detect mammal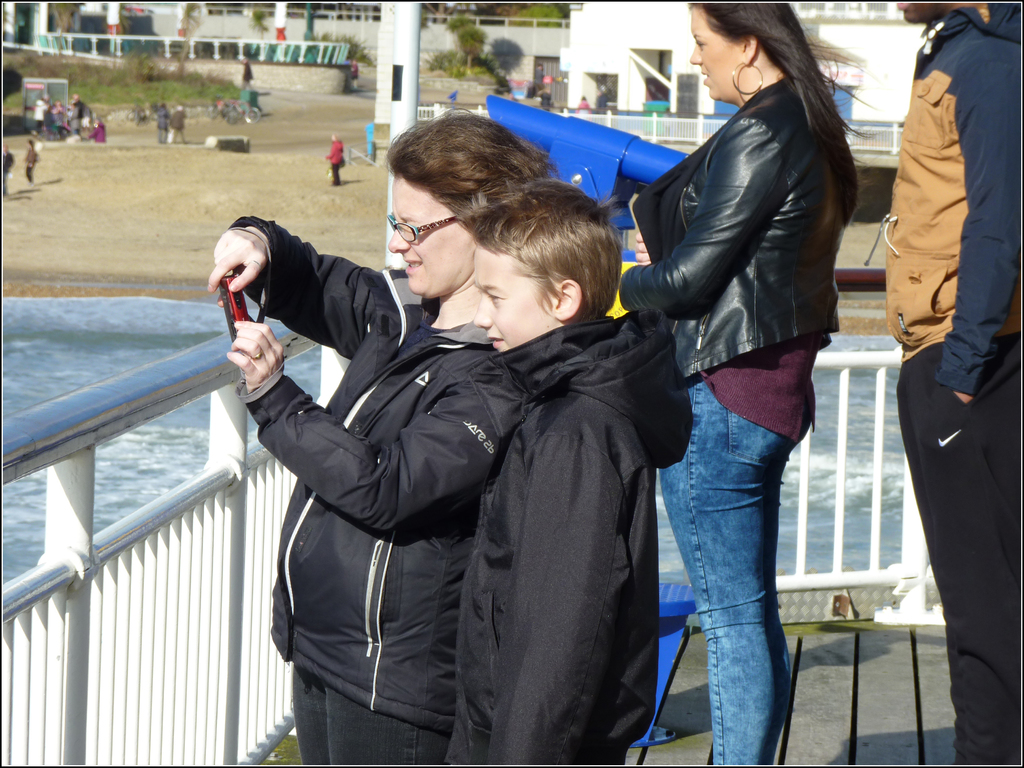
left=596, top=84, right=611, bottom=108
